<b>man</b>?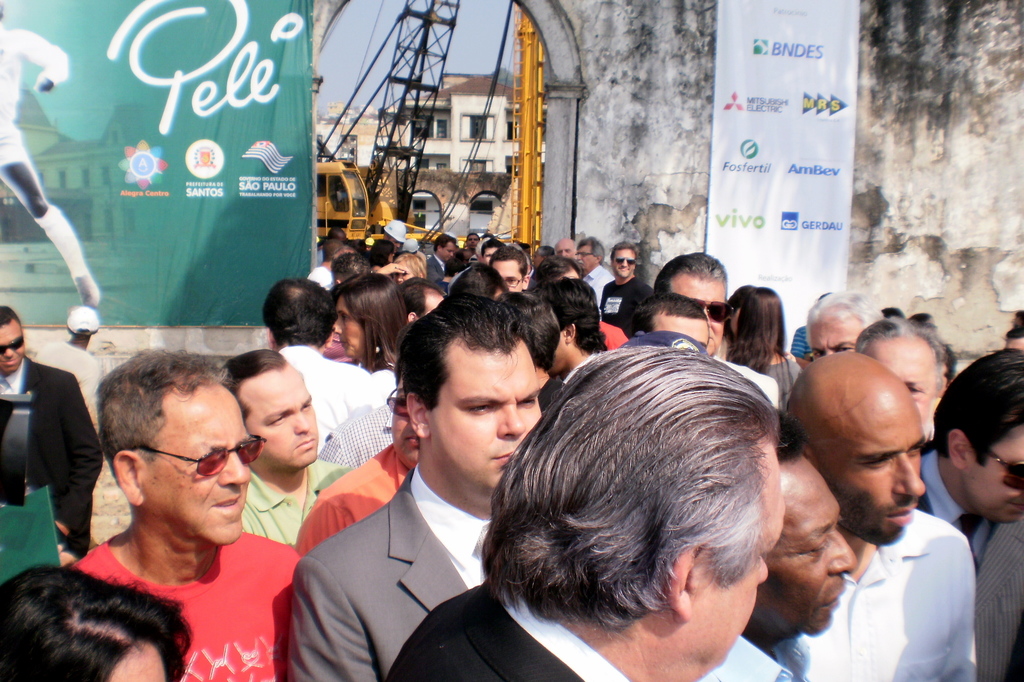
287/291/547/681
